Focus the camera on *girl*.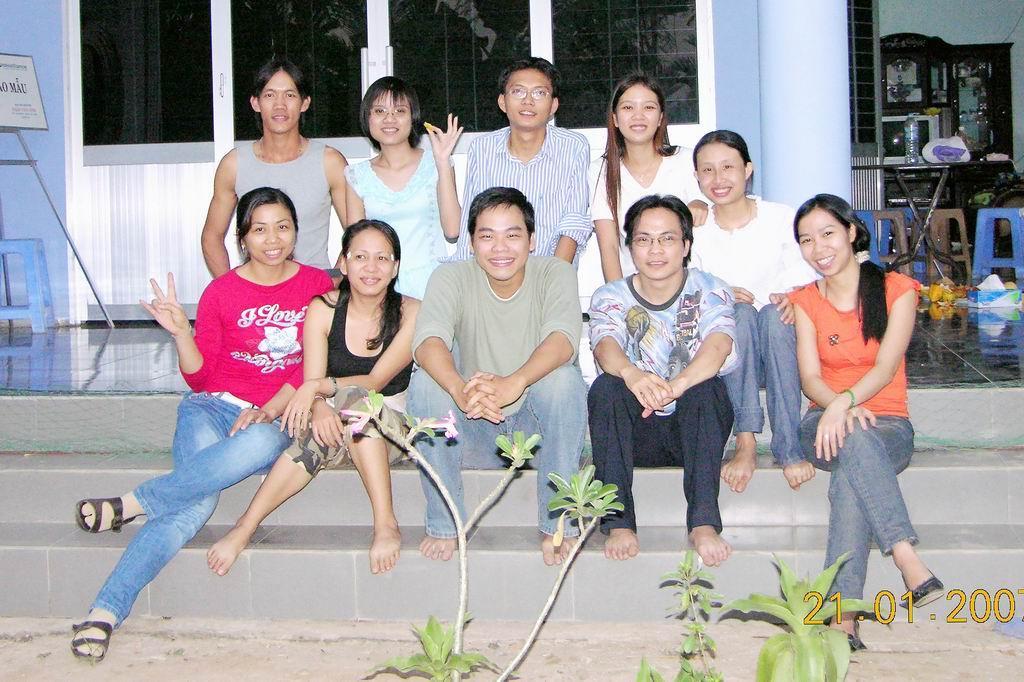
Focus region: {"x1": 693, "y1": 126, "x2": 794, "y2": 490}.
